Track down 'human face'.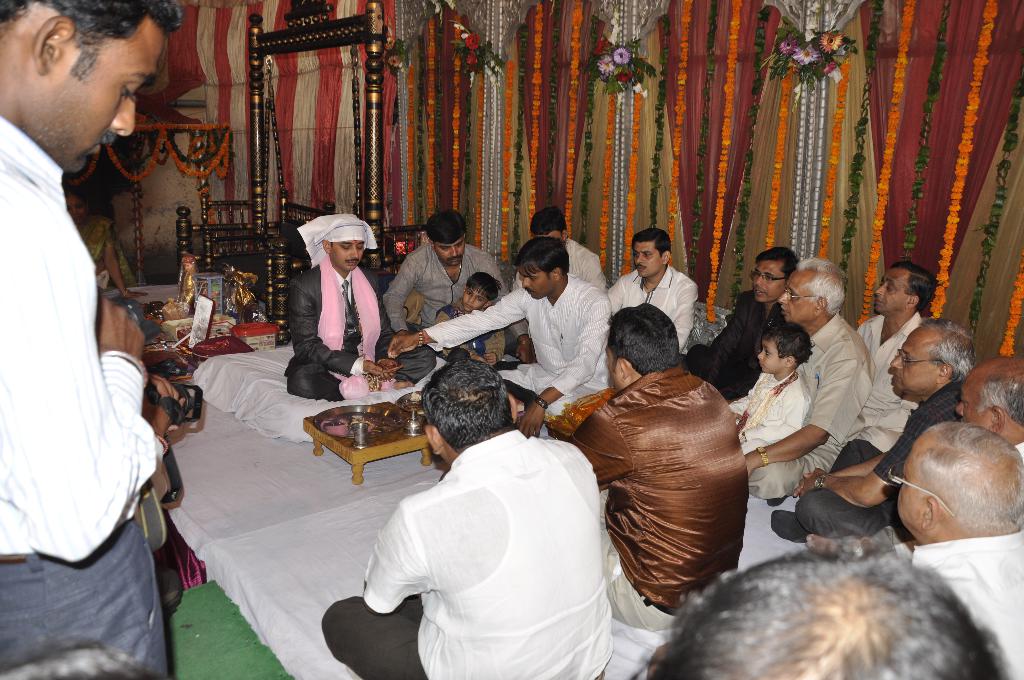
Tracked to locate(518, 259, 550, 303).
